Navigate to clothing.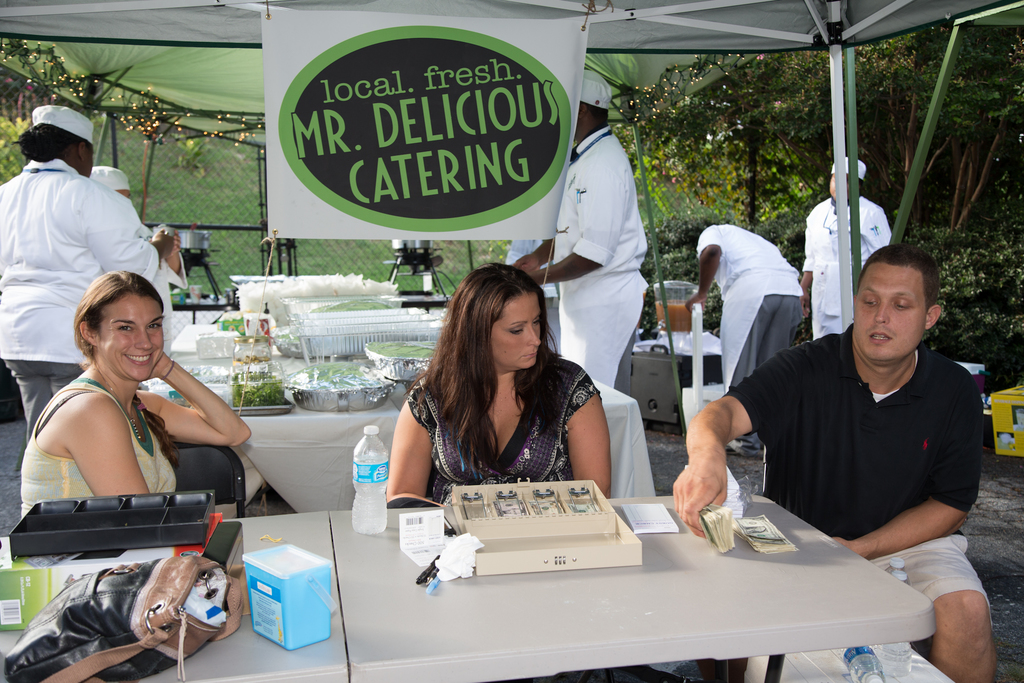
Navigation target: left=721, top=272, right=1004, bottom=580.
